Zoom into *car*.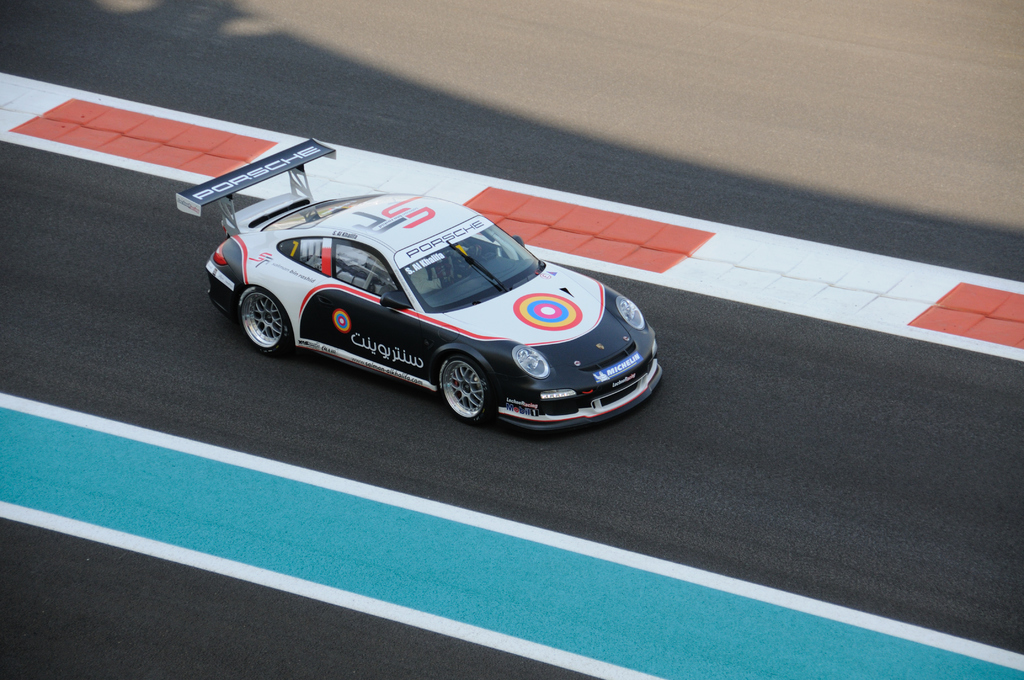
Zoom target: (left=209, top=182, right=685, bottom=433).
